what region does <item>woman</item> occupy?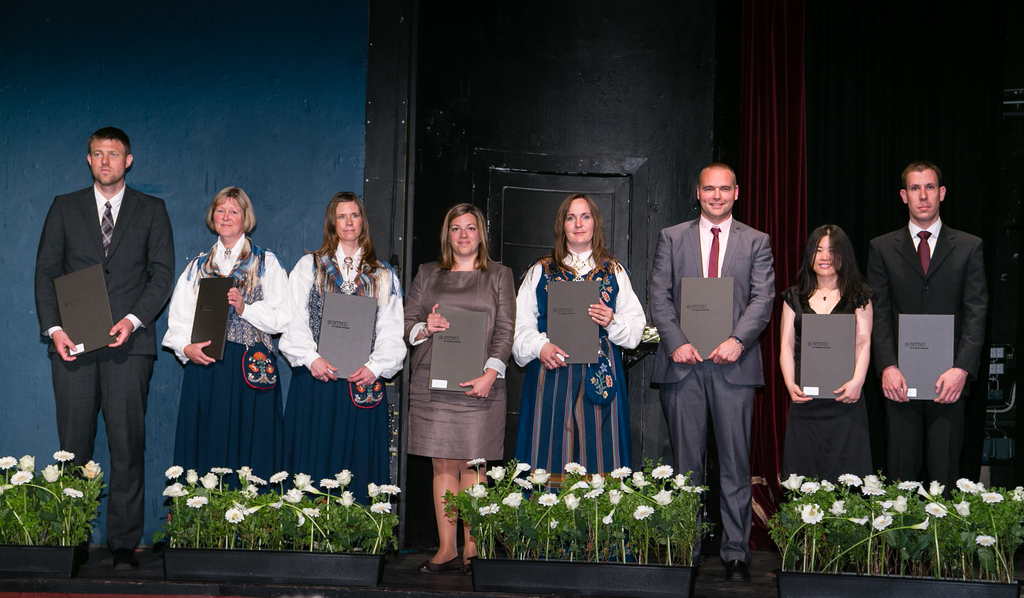
bbox(778, 222, 872, 498).
